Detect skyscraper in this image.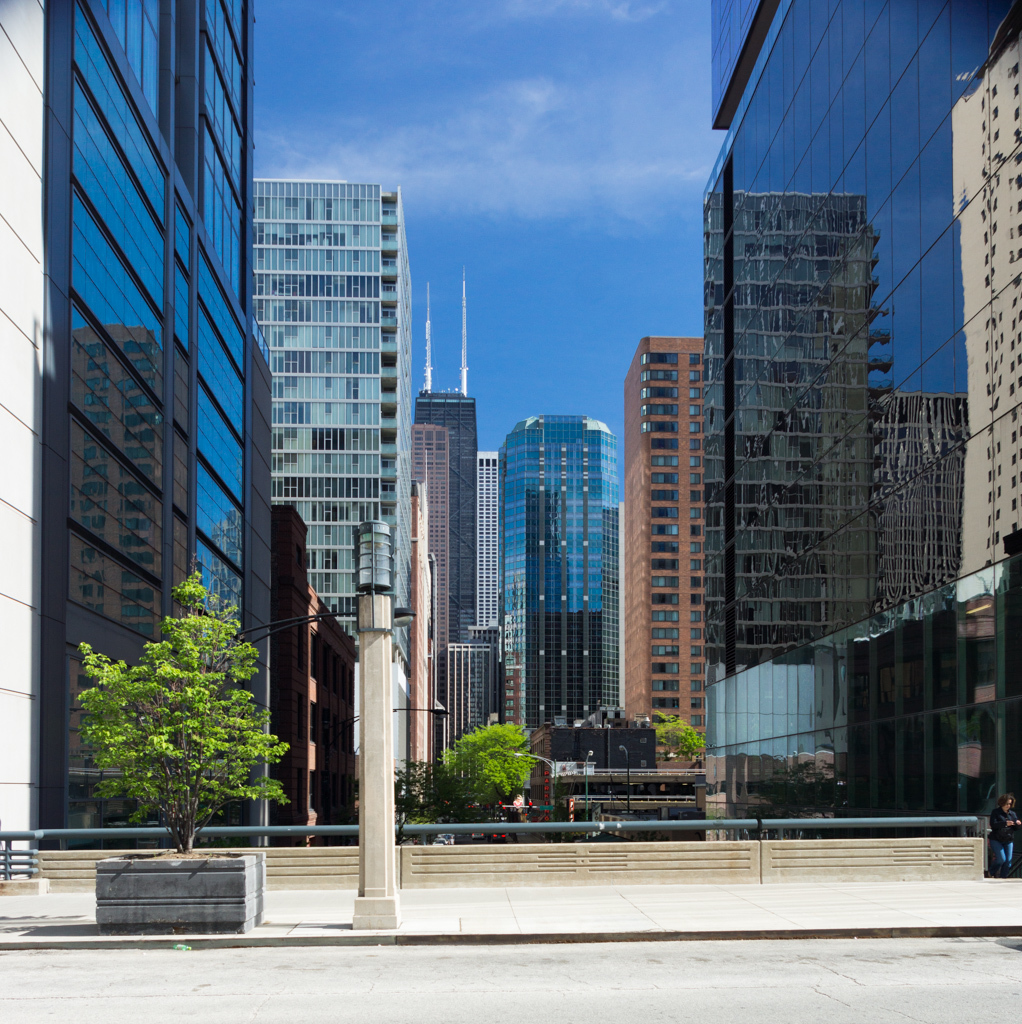
Detection: Rect(39, 9, 295, 810).
